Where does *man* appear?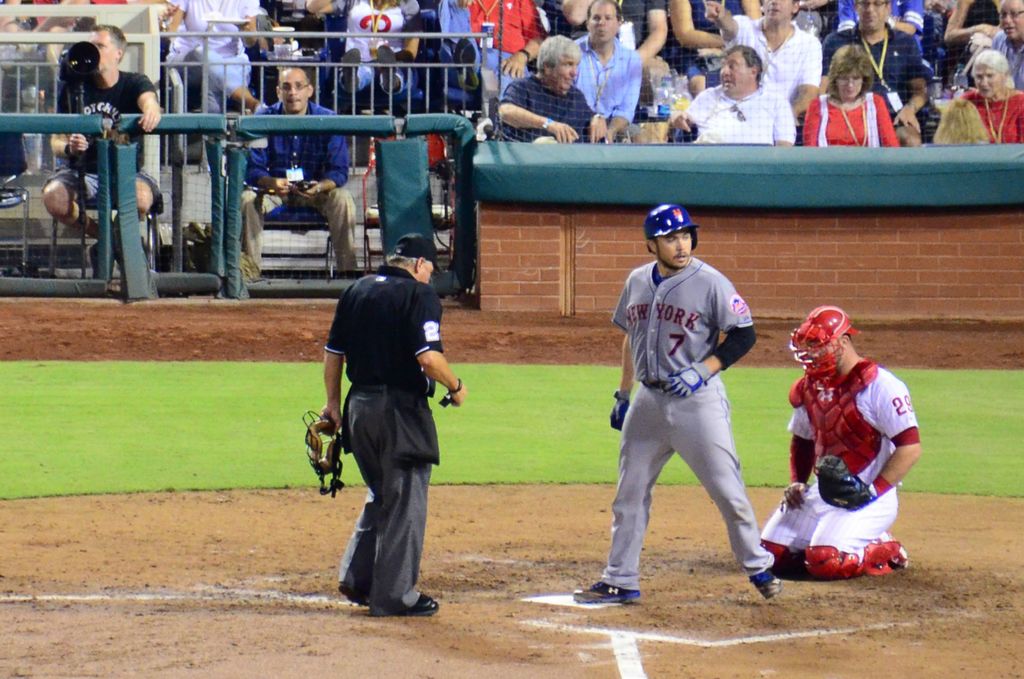
Appears at select_region(988, 0, 1023, 88).
